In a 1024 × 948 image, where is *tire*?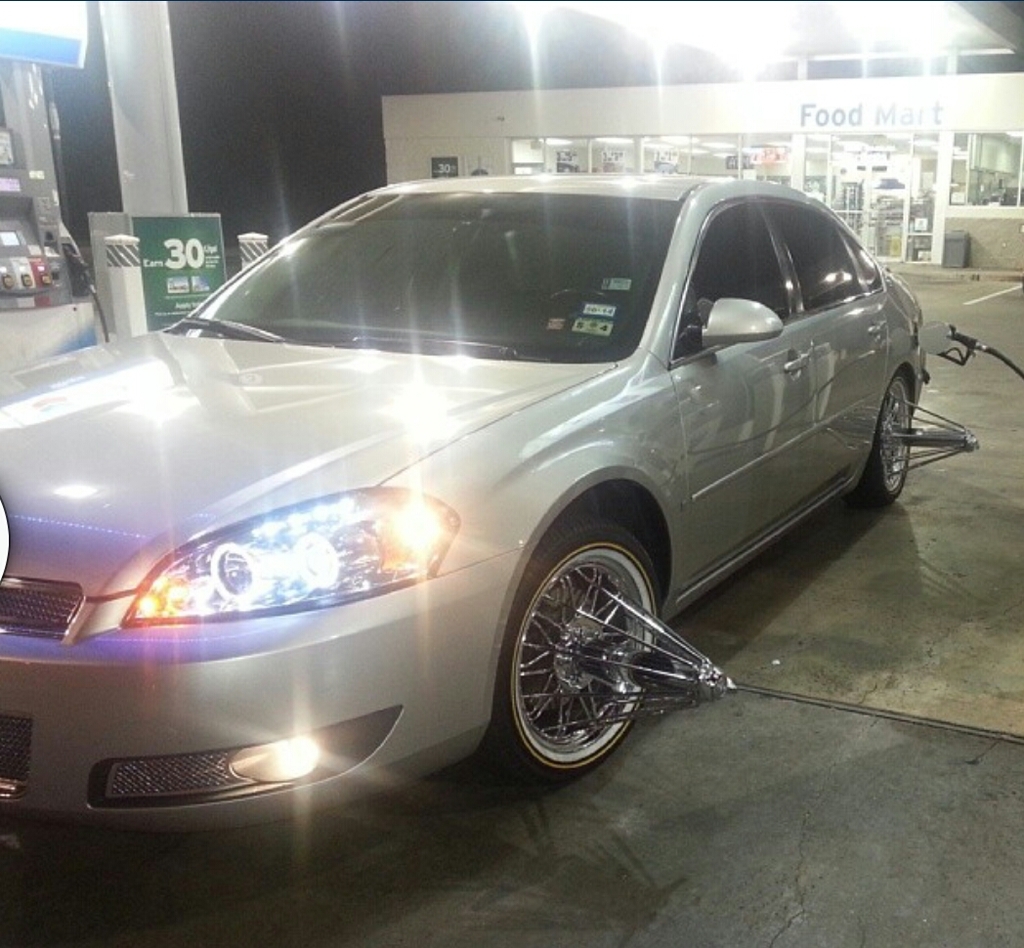
846 369 912 510.
